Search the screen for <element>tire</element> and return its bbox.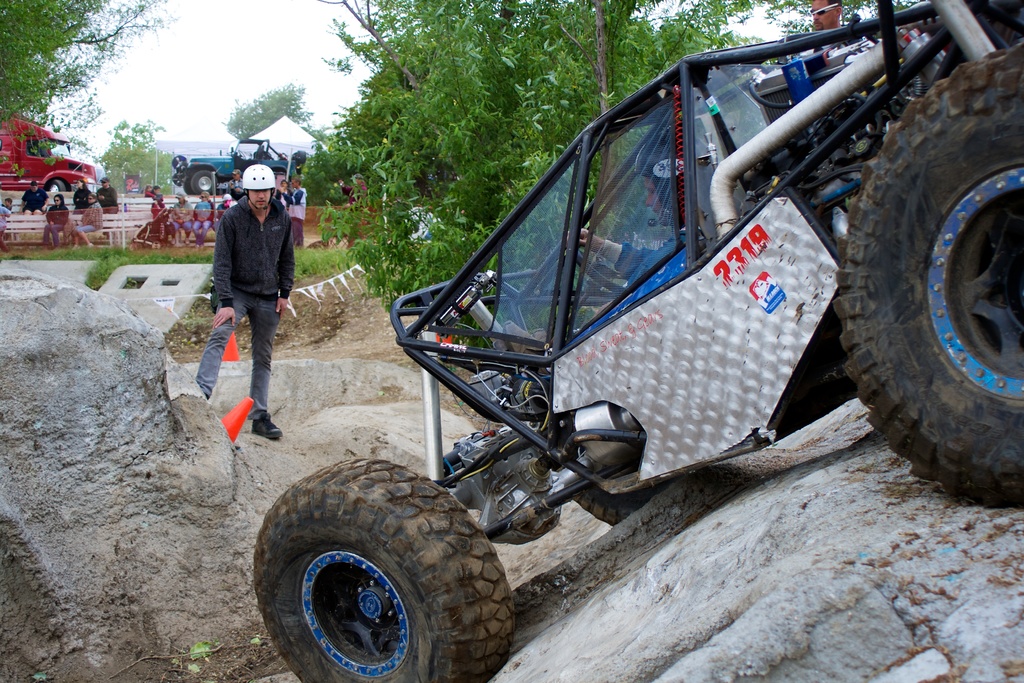
Found: l=572, t=477, r=685, b=523.
